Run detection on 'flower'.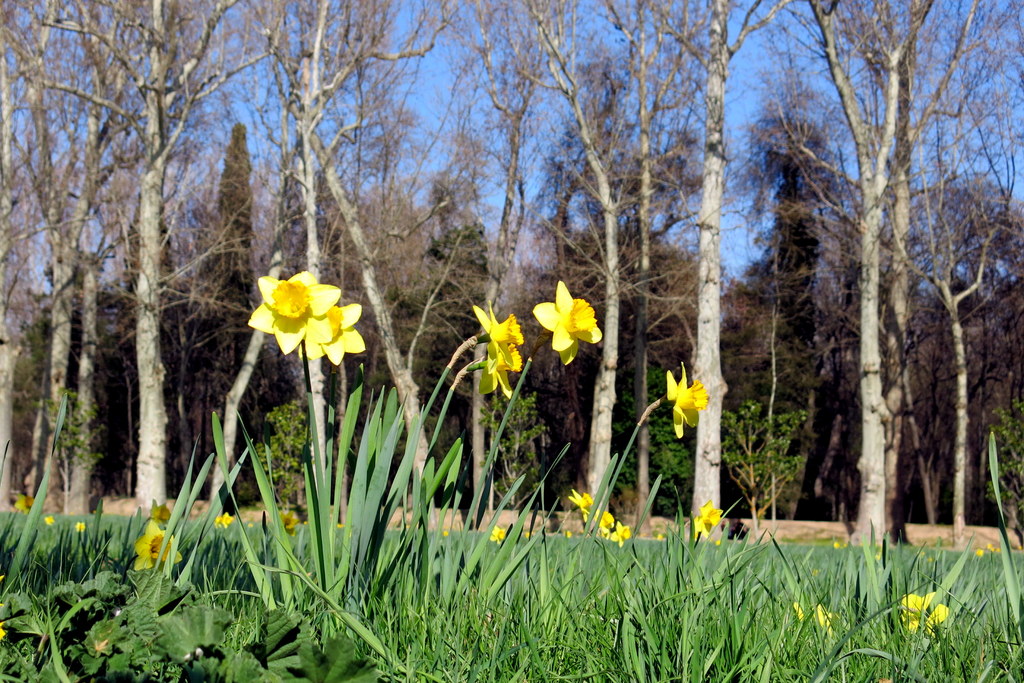
Result: left=664, top=361, right=713, bottom=439.
